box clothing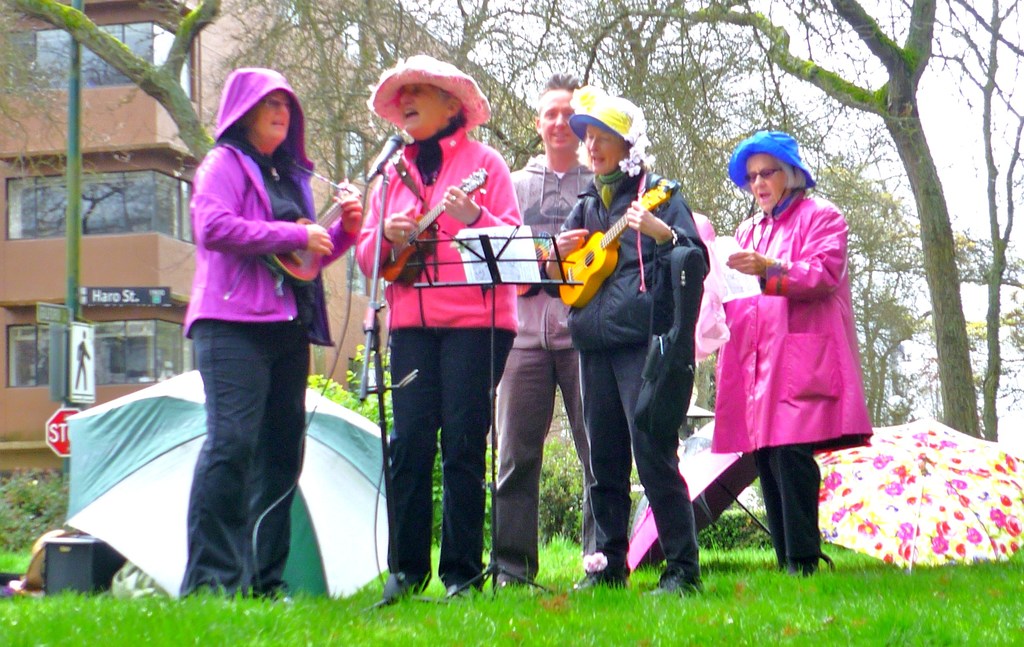
{"left": 540, "top": 155, "right": 712, "bottom": 584}
